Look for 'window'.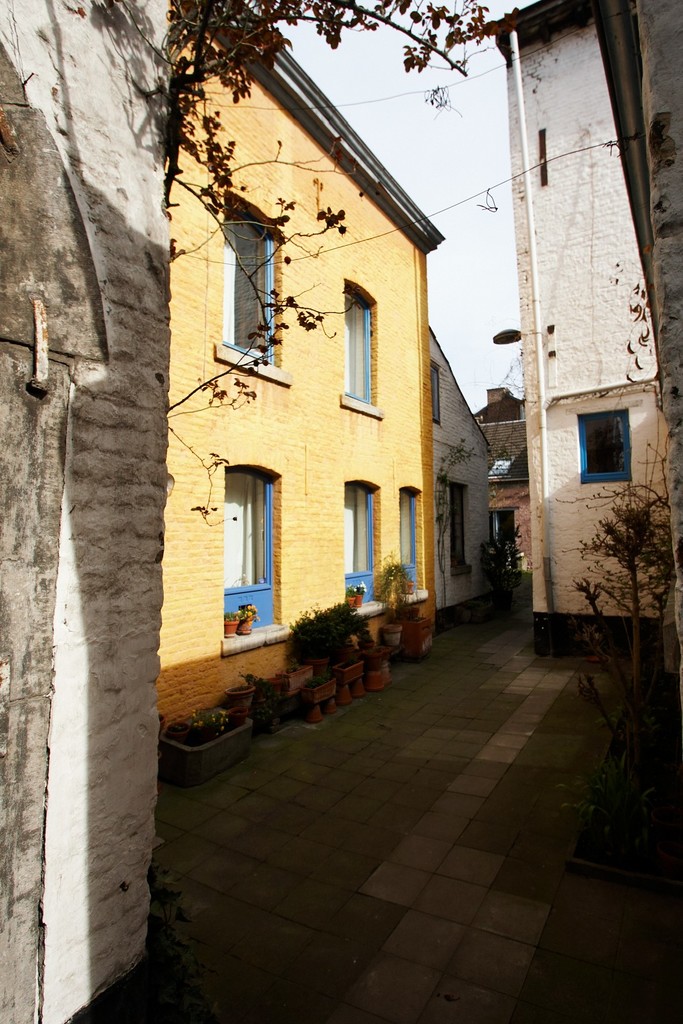
Found: bbox=(447, 480, 476, 578).
